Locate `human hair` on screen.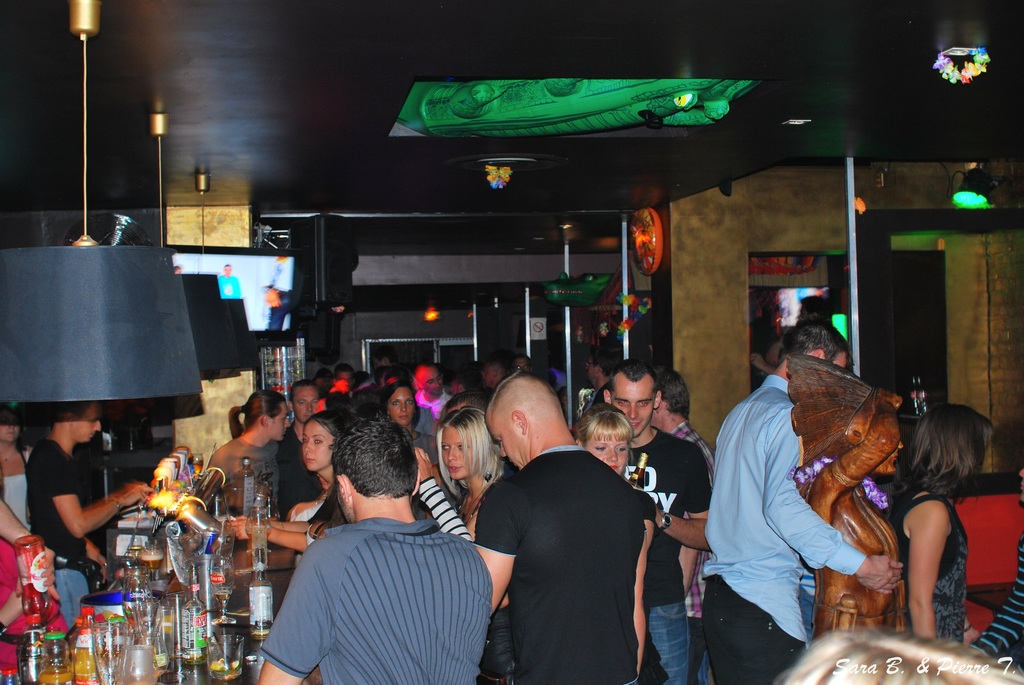
On screen at (228,390,288,437).
